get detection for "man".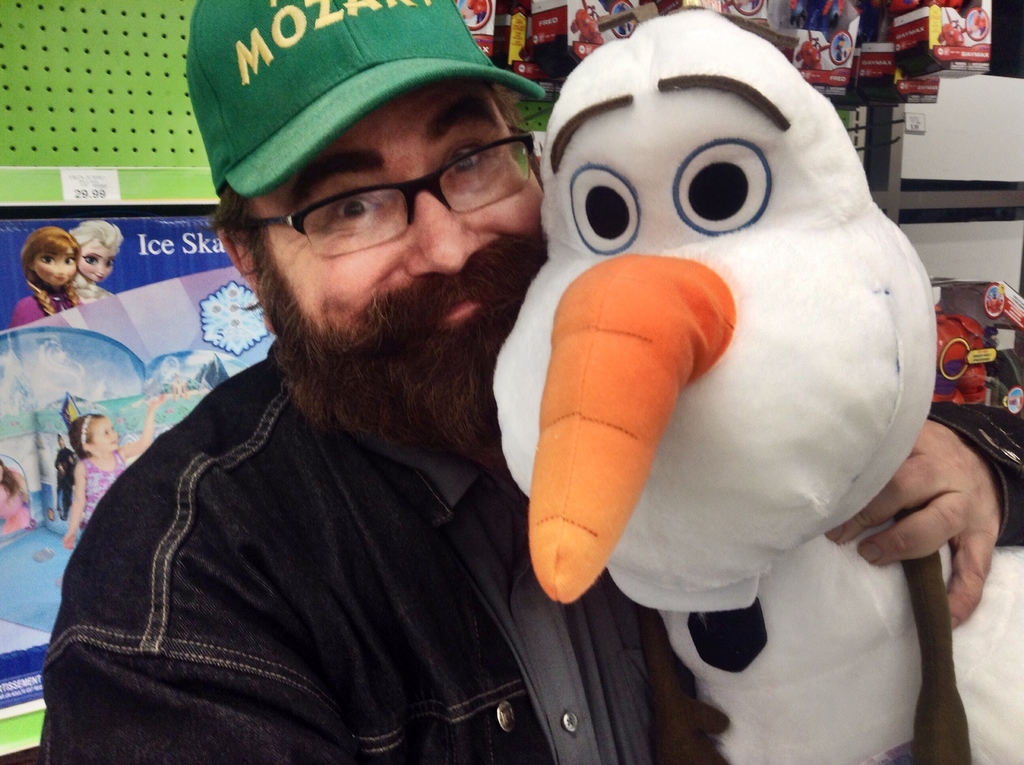
Detection: (36,0,1023,764).
